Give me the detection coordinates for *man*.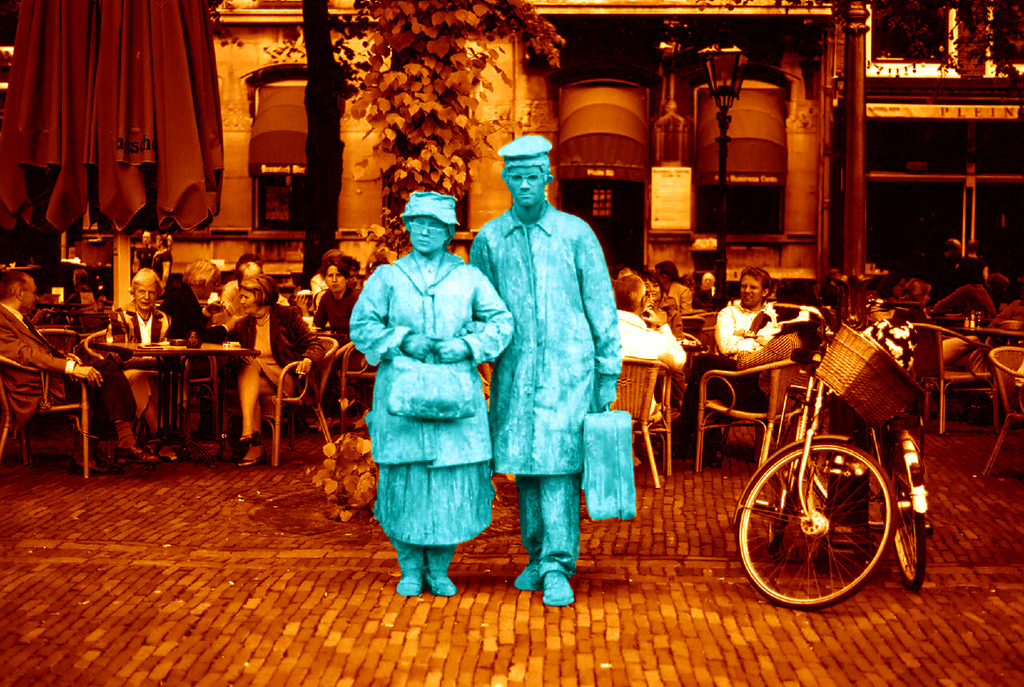
642/262/694/319.
